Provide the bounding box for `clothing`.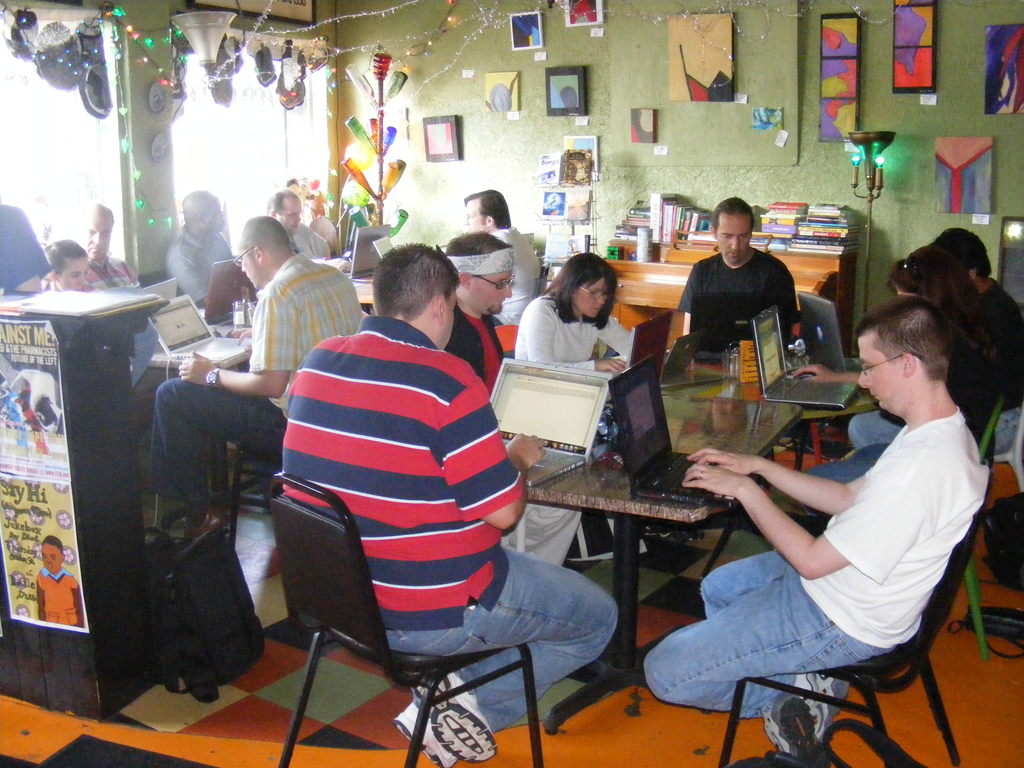
x1=146, y1=253, x2=361, y2=502.
